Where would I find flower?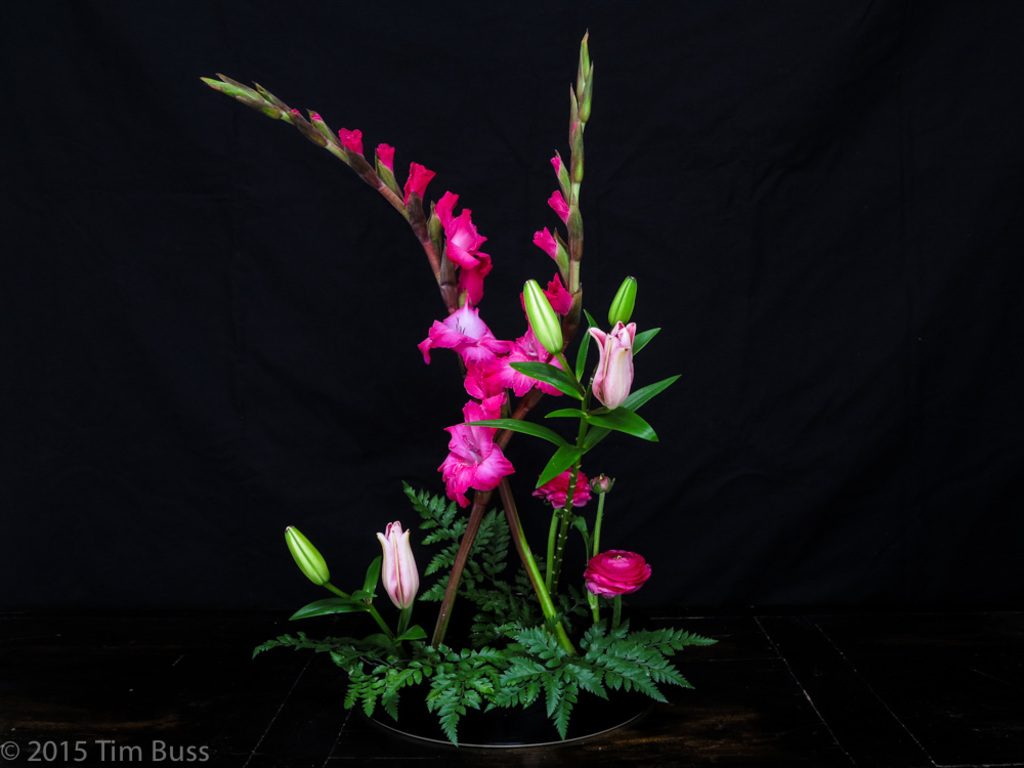
At detection(377, 519, 417, 612).
